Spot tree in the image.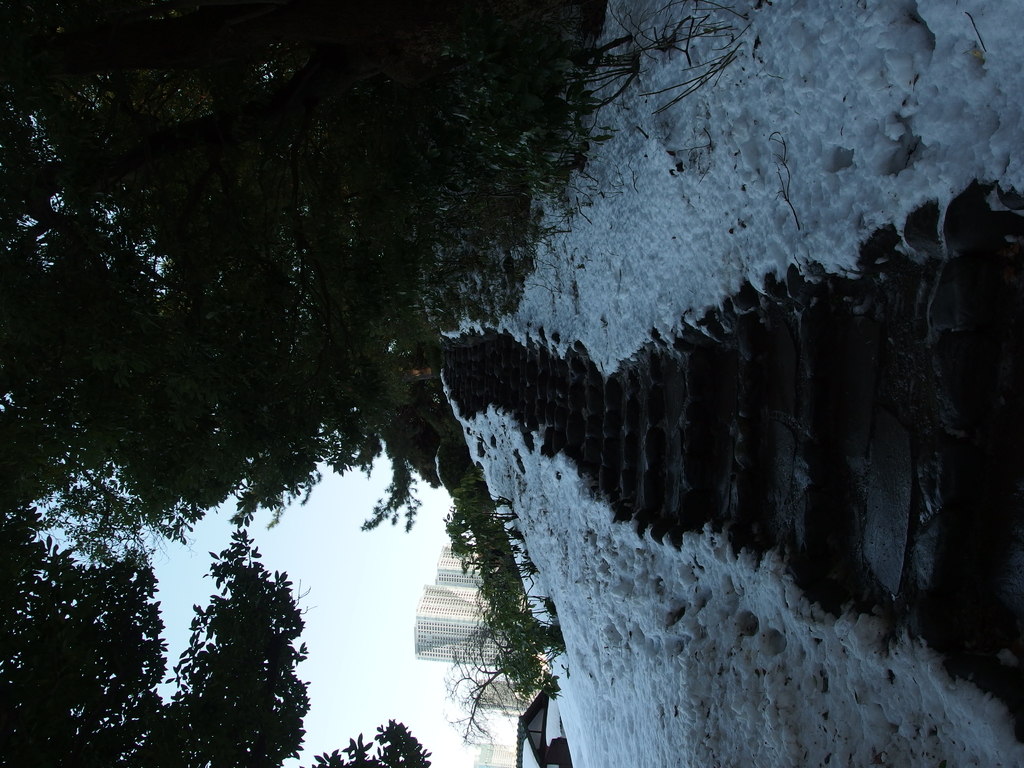
tree found at x1=0 y1=503 x2=437 y2=767.
